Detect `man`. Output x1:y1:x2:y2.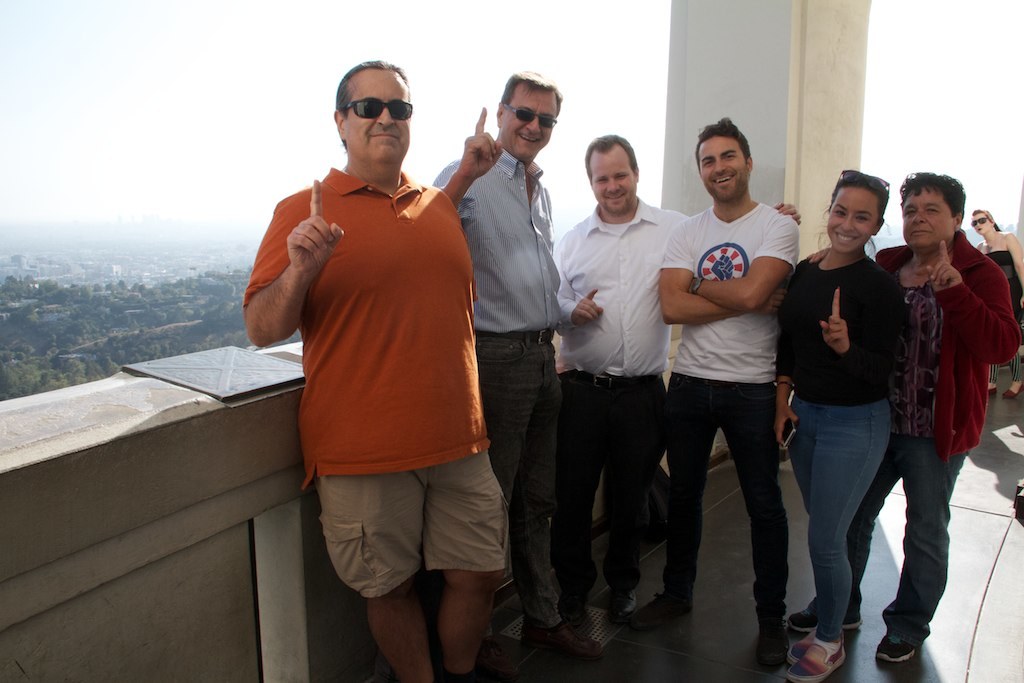
245:53:504:626.
